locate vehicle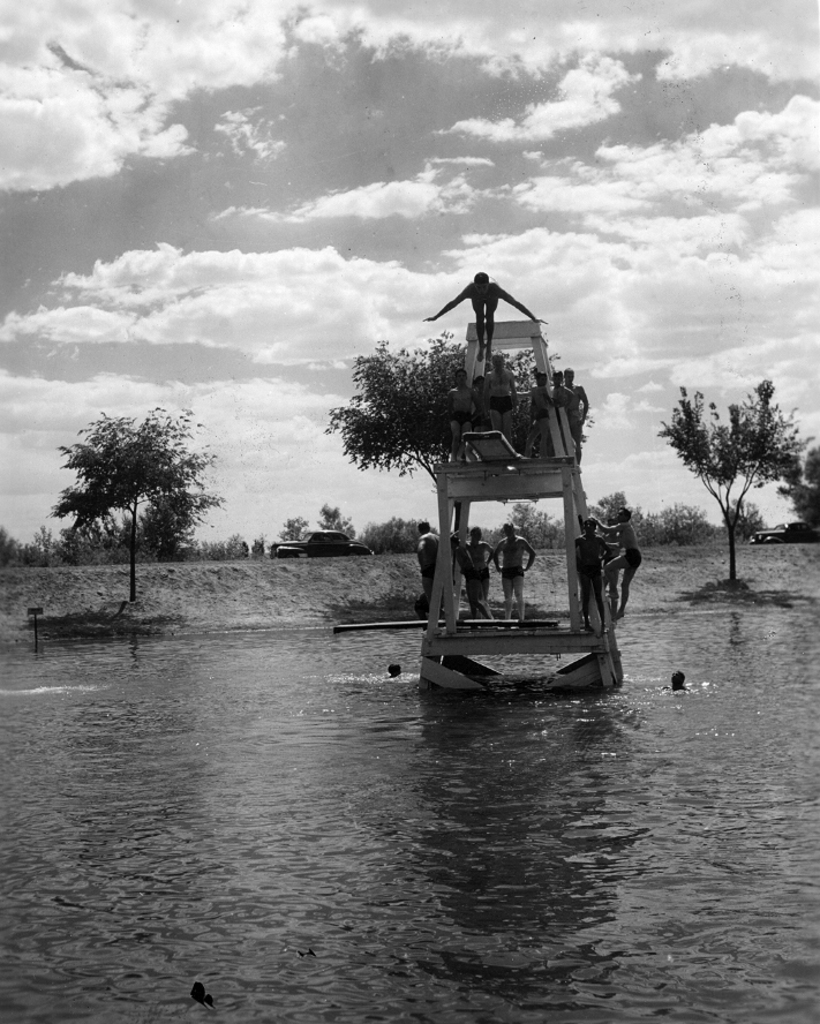
280:524:368:554
